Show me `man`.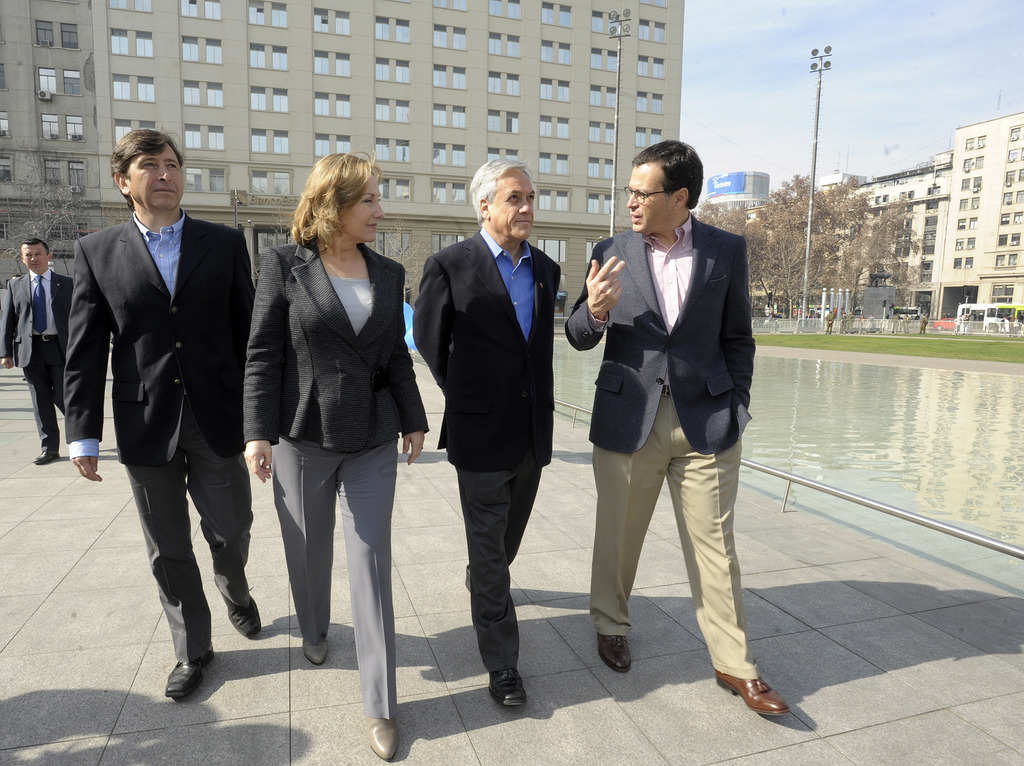
`man` is here: x1=568 y1=139 x2=767 y2=693.
